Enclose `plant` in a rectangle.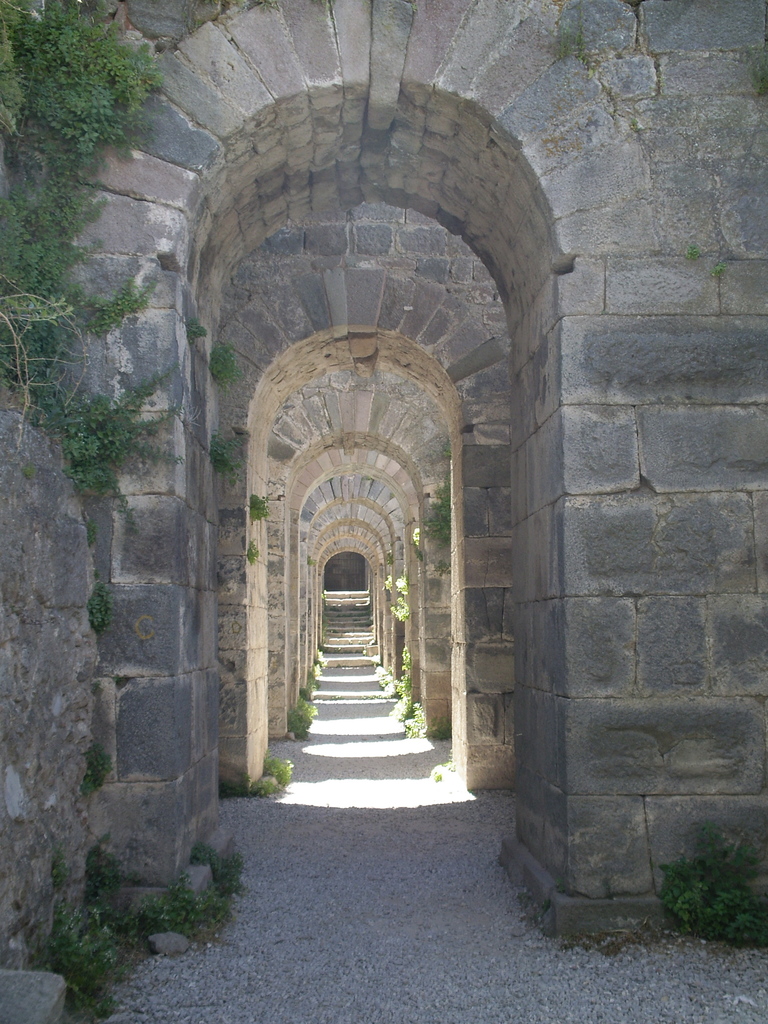
crop(431, 713, 457, 735).
